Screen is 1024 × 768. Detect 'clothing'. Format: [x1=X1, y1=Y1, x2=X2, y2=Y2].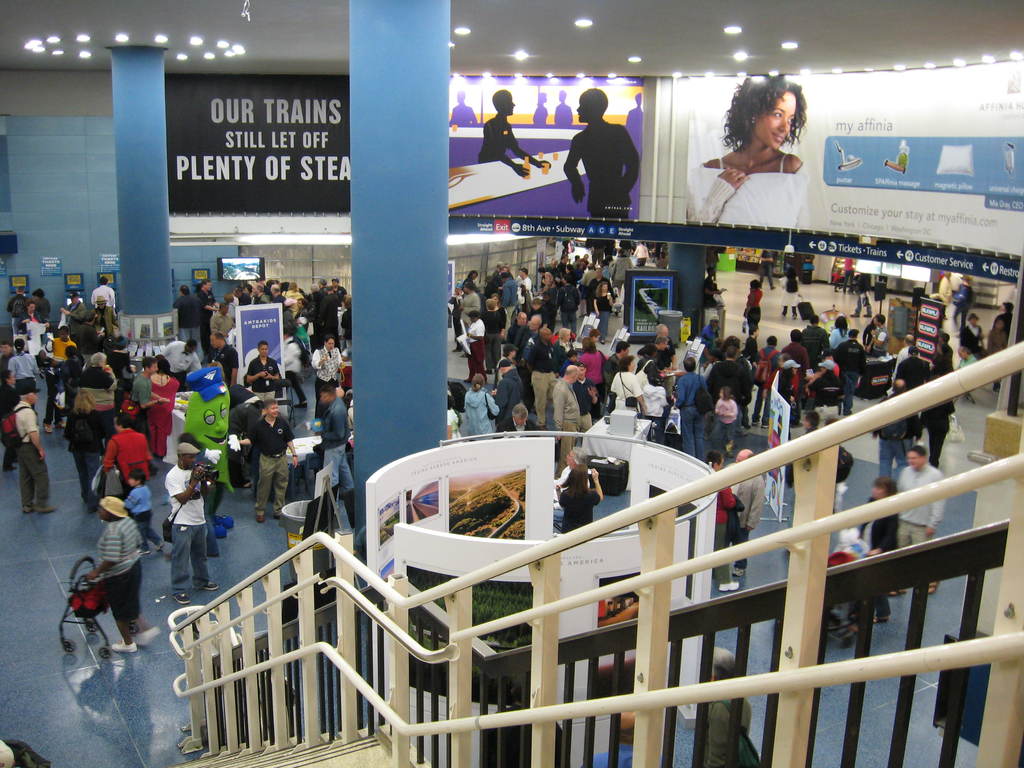
[x1=497, y1=366, x2=520, y2=424].
